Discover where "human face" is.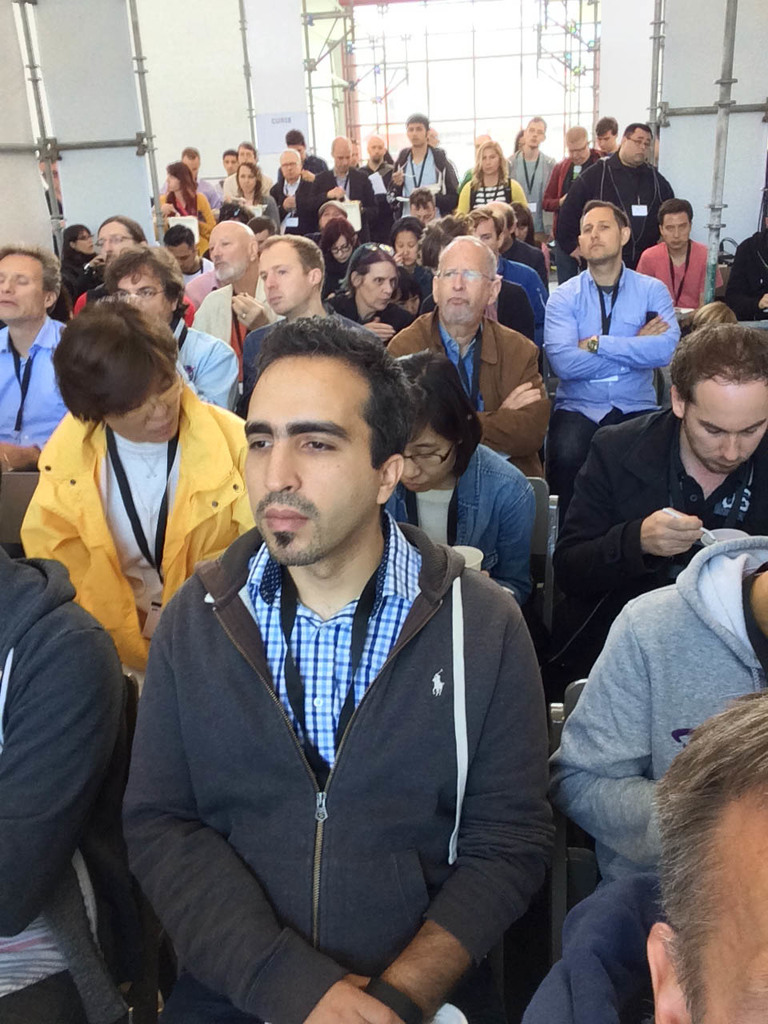
Discovered at 432,241,494,326.
